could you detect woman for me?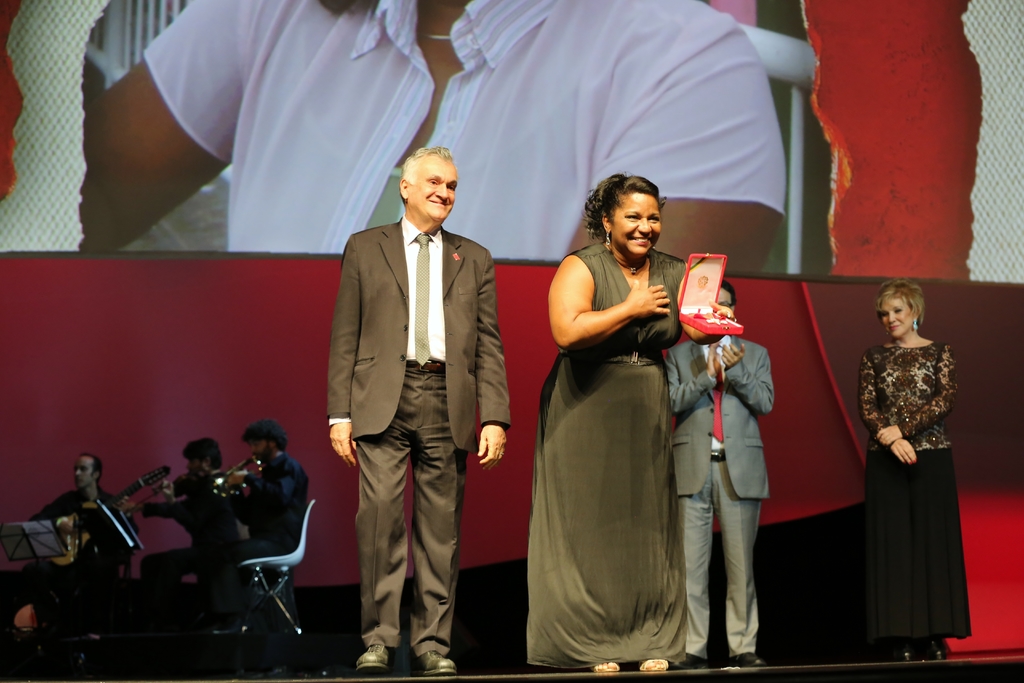
Detection result: (534, 176, 704, 677).
